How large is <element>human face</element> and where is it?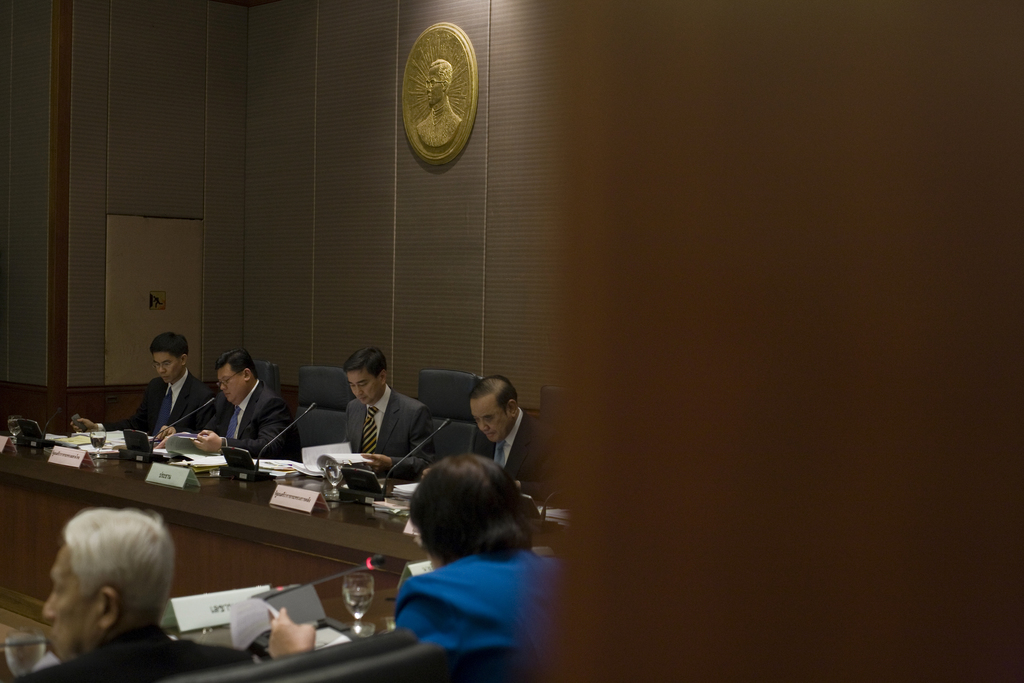
Bounding box: box(217, 367, 243, 402).
